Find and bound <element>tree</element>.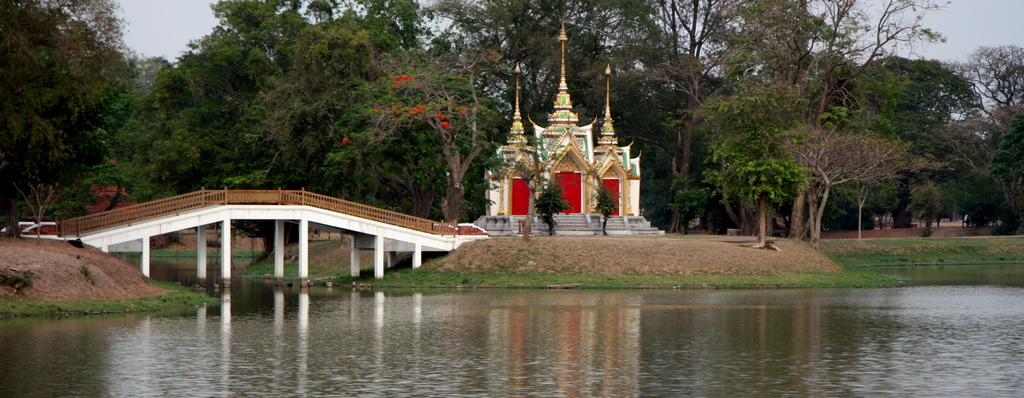
Bound: {"left": 821, "top": 127, "right": 909, "bottom": 237}.
